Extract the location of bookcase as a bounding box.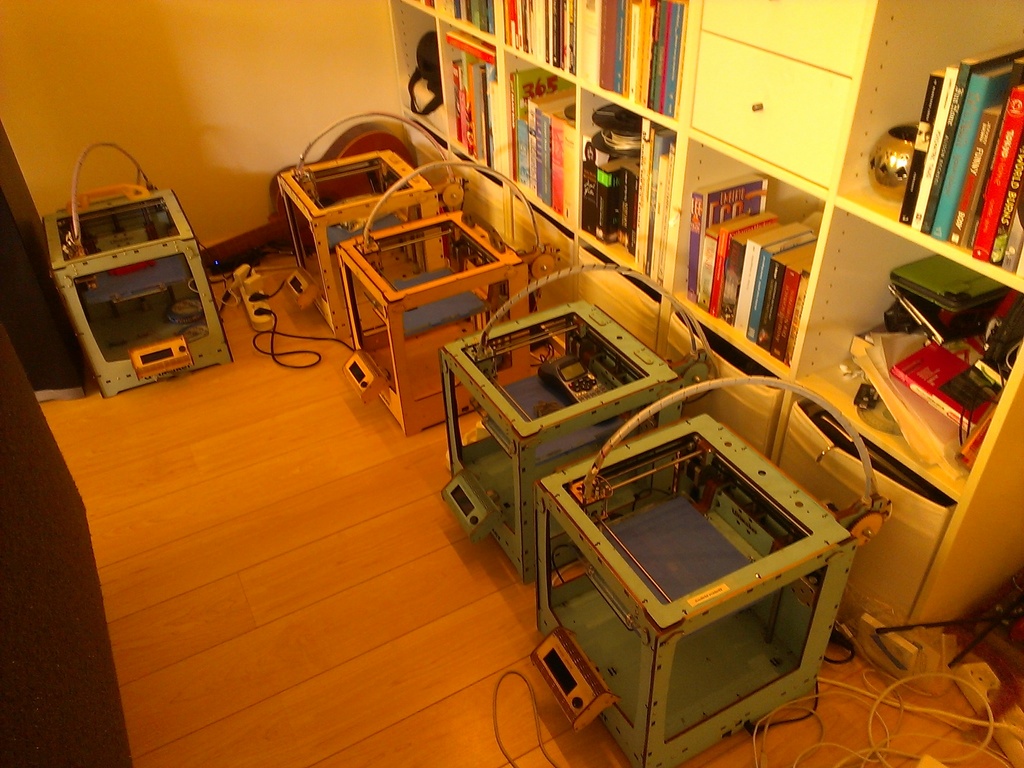
{"x1": 391, "y1": 0, "x2": 1023, "y2": 648}.
